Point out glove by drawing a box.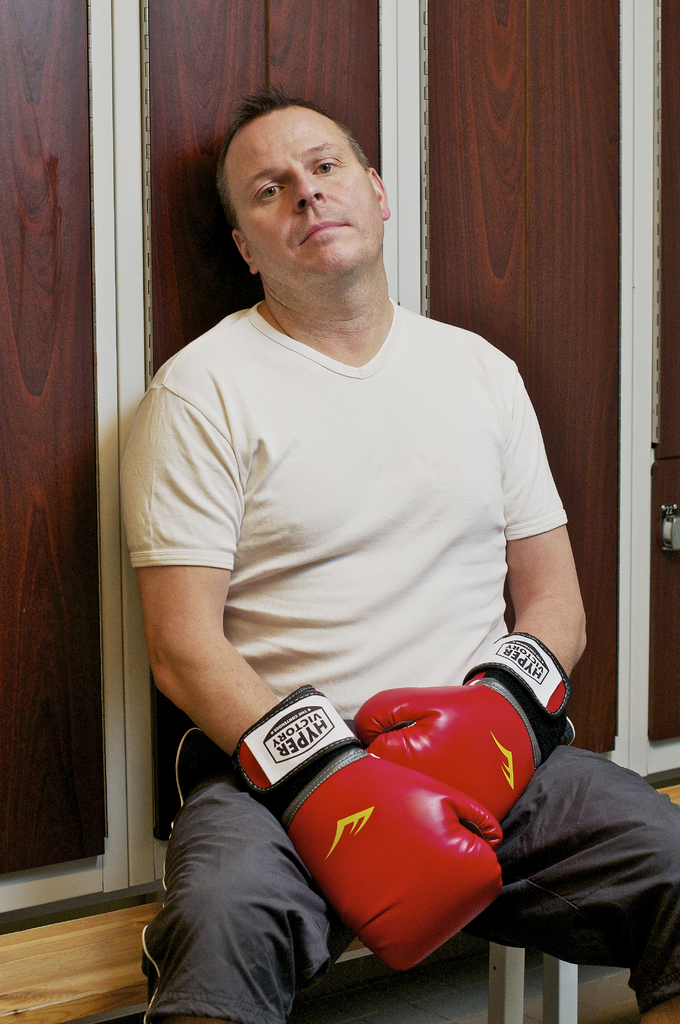
Rect(350, 676, 538, 824).
